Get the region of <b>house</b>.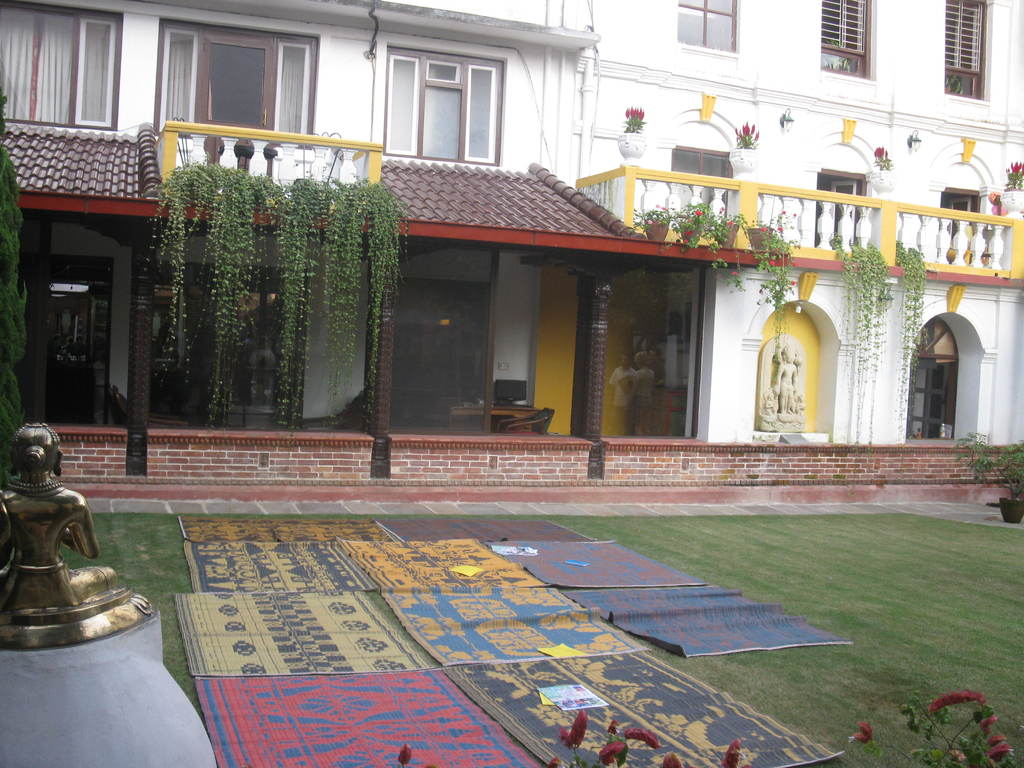
[0,0,1023,507].
